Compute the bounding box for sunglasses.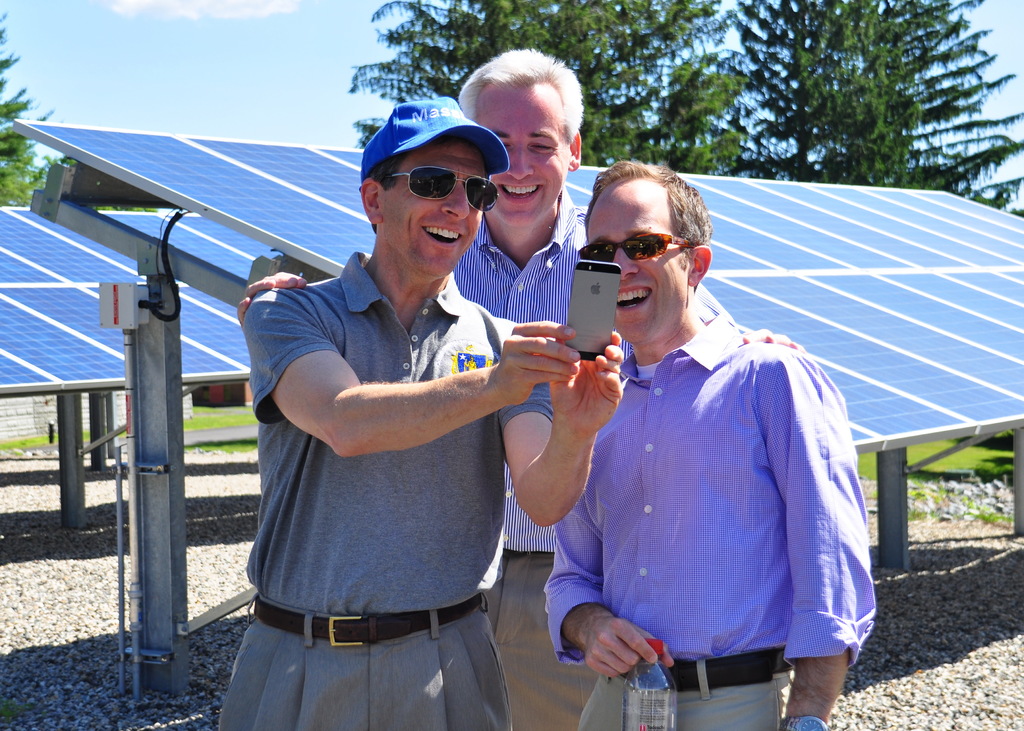
rect(386, 163, 499, 213).
